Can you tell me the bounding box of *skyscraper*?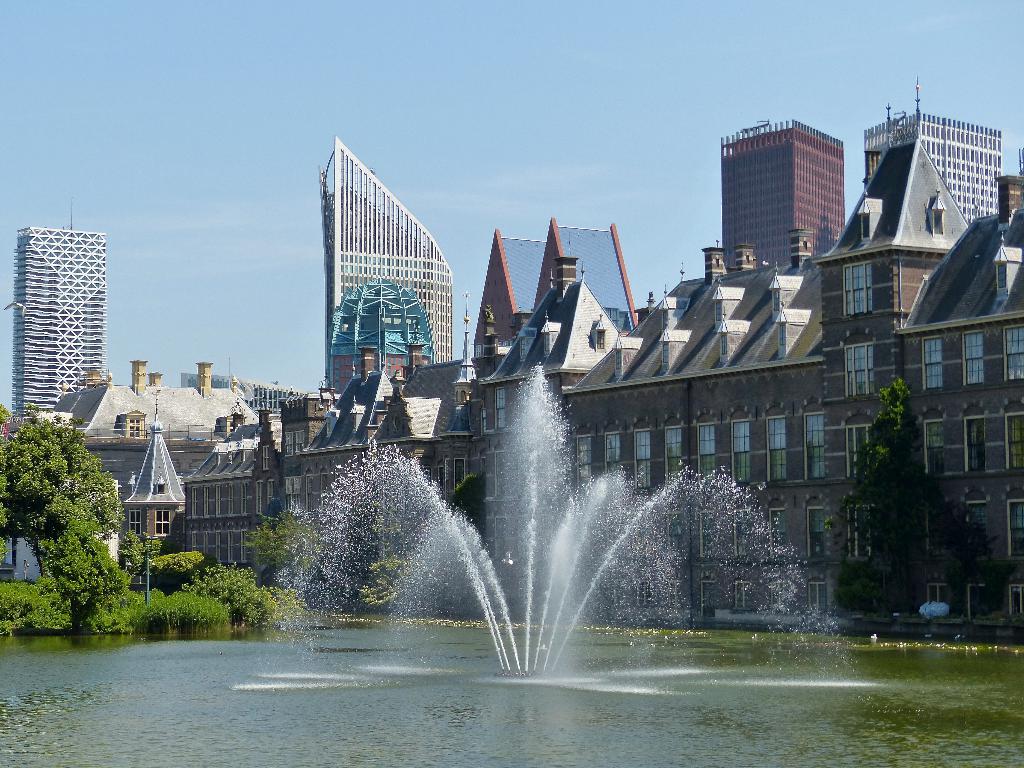
[719, 121, 843, 269].
